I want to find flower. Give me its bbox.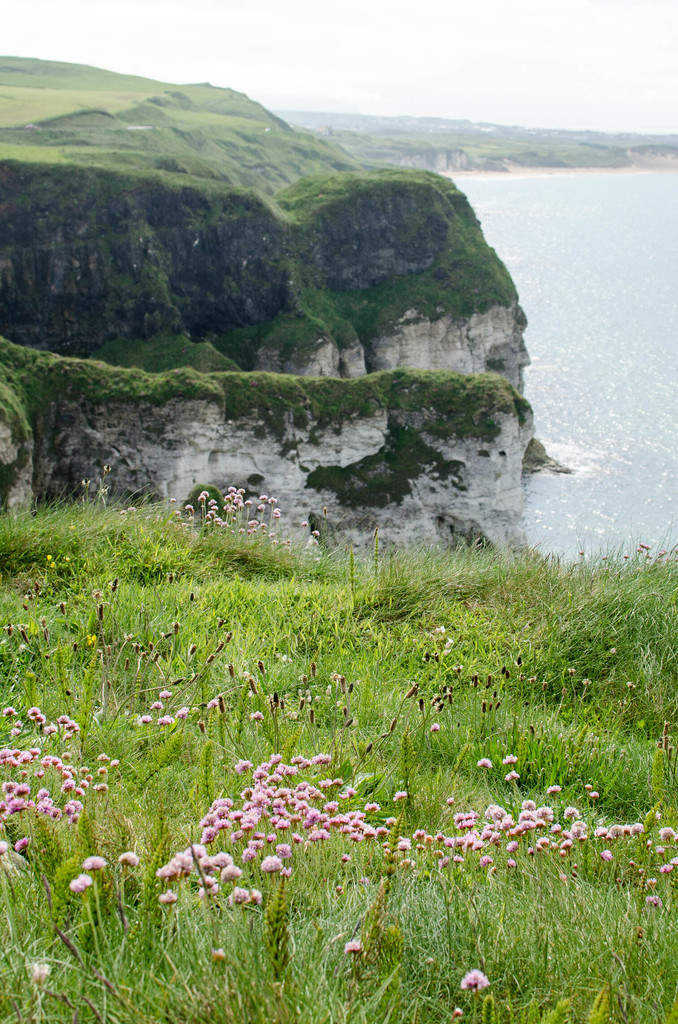
(72, 869, 96, 900).
